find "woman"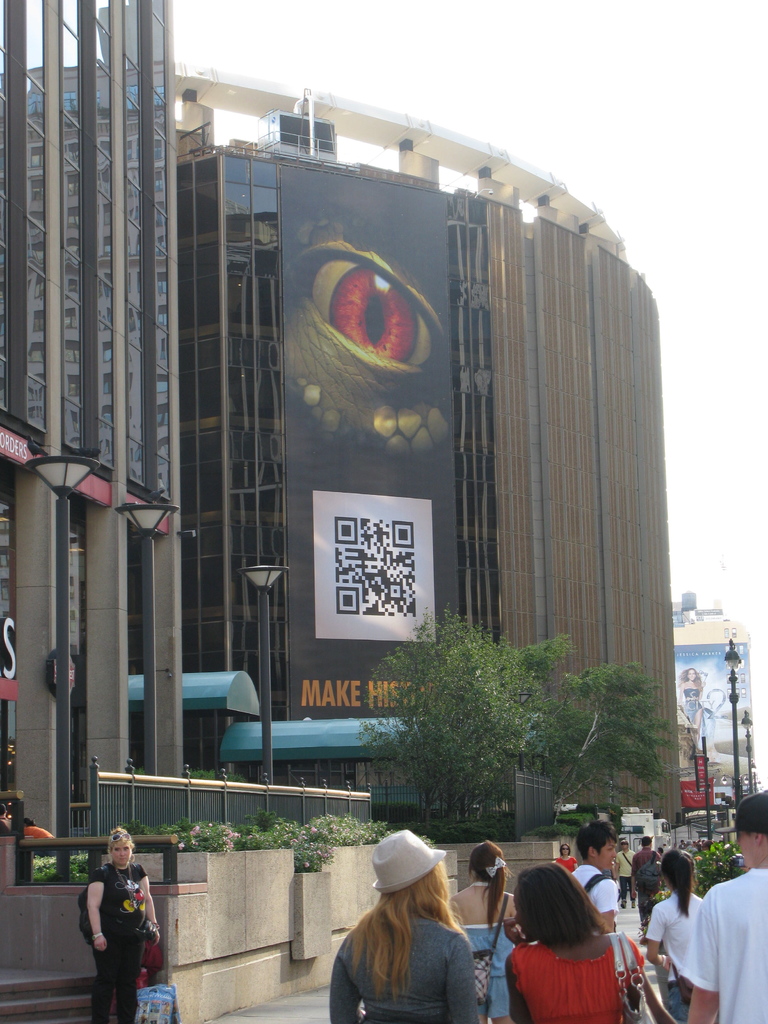
<bbox>325, 833, 485, 1023</bbox>
